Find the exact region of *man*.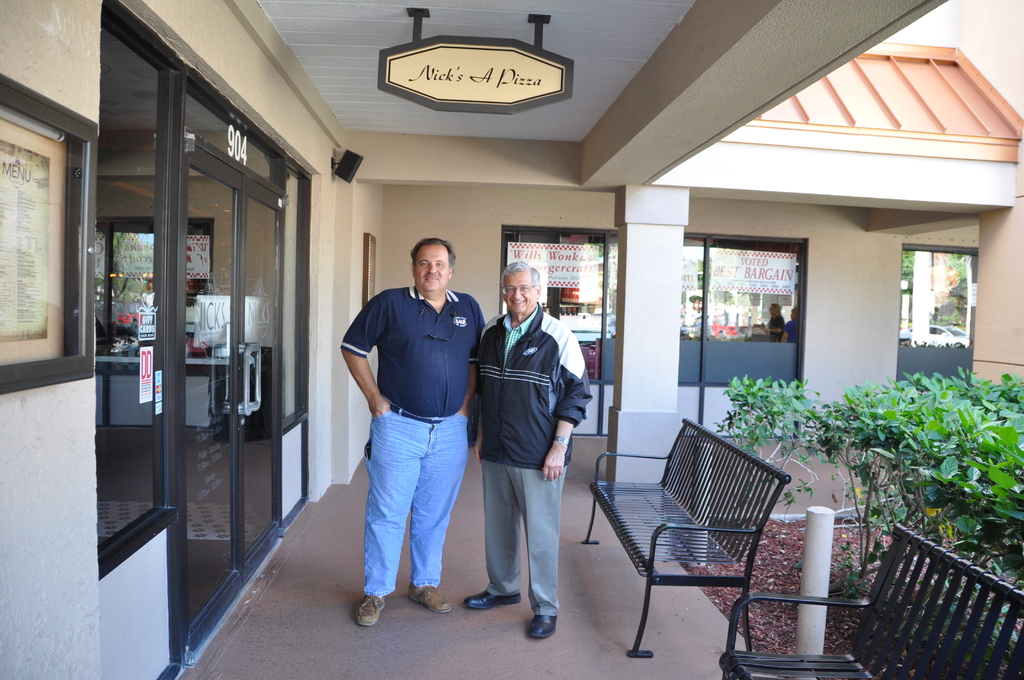
Exact region: box(768, 304, 783, 339).
